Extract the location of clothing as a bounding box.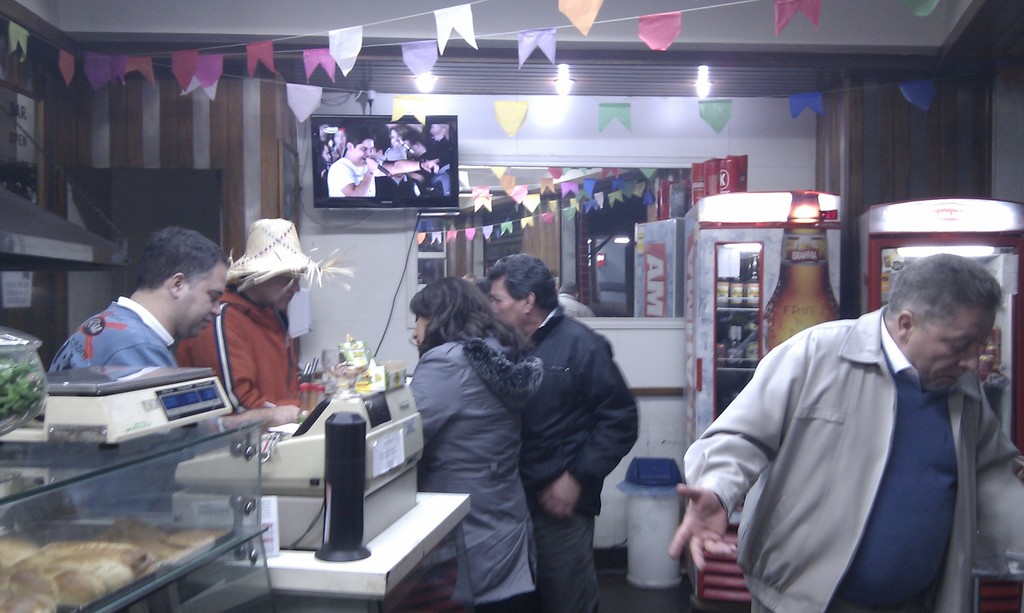
bbox(556, 291, 593, 317).
